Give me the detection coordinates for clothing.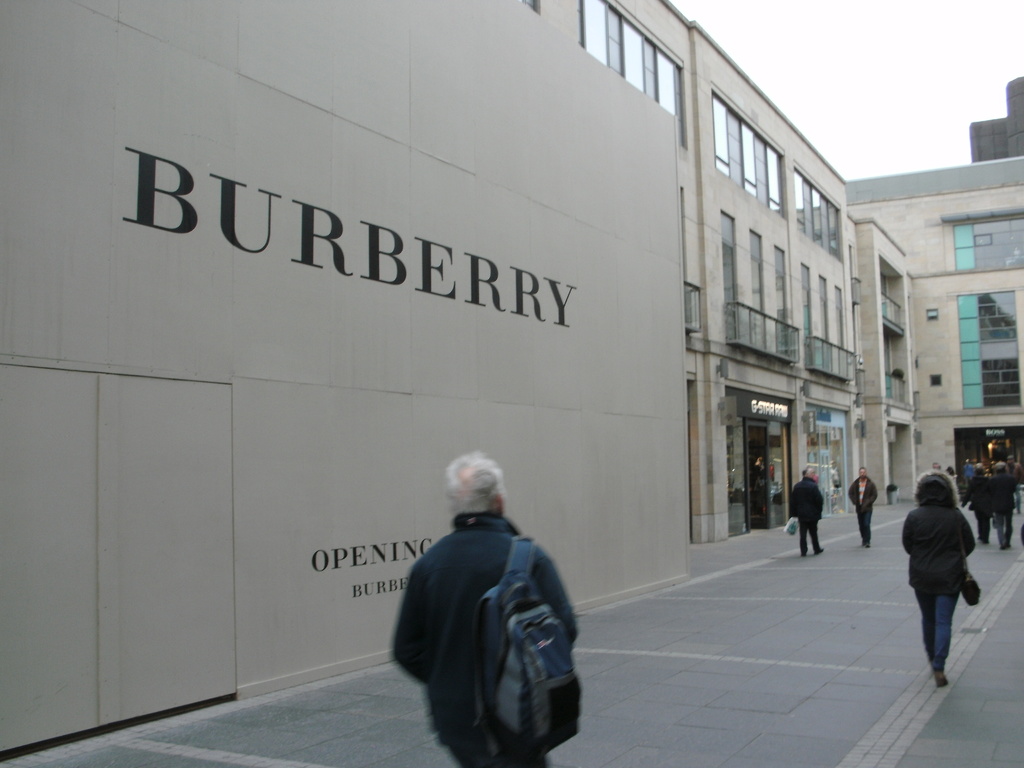
bbox(790, 477, 825, 558).
